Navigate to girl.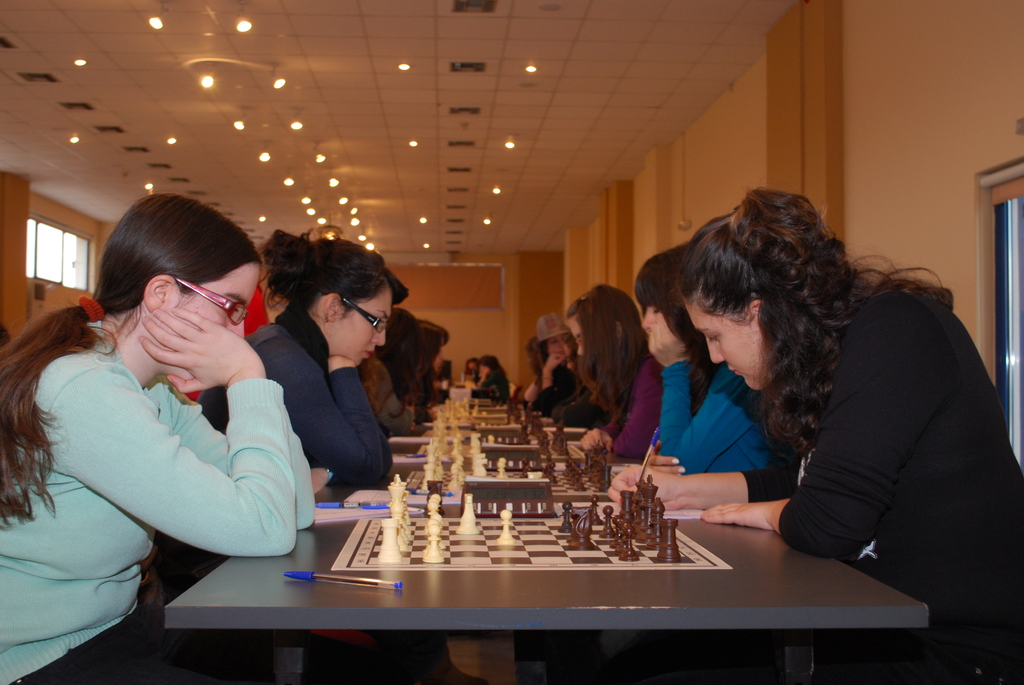
Navigation target: [186,210,404,503].
